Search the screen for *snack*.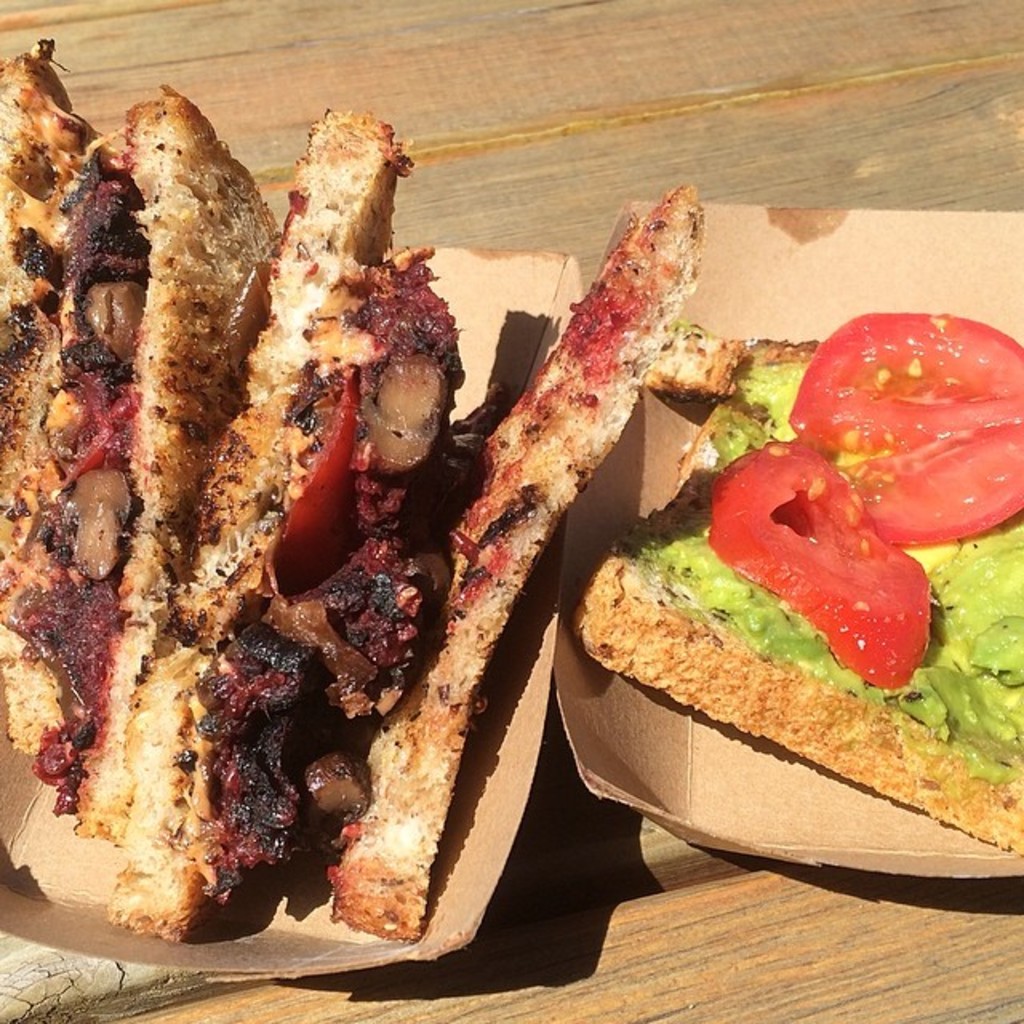
Found at <region>0, 34, 706, 954</region>.
